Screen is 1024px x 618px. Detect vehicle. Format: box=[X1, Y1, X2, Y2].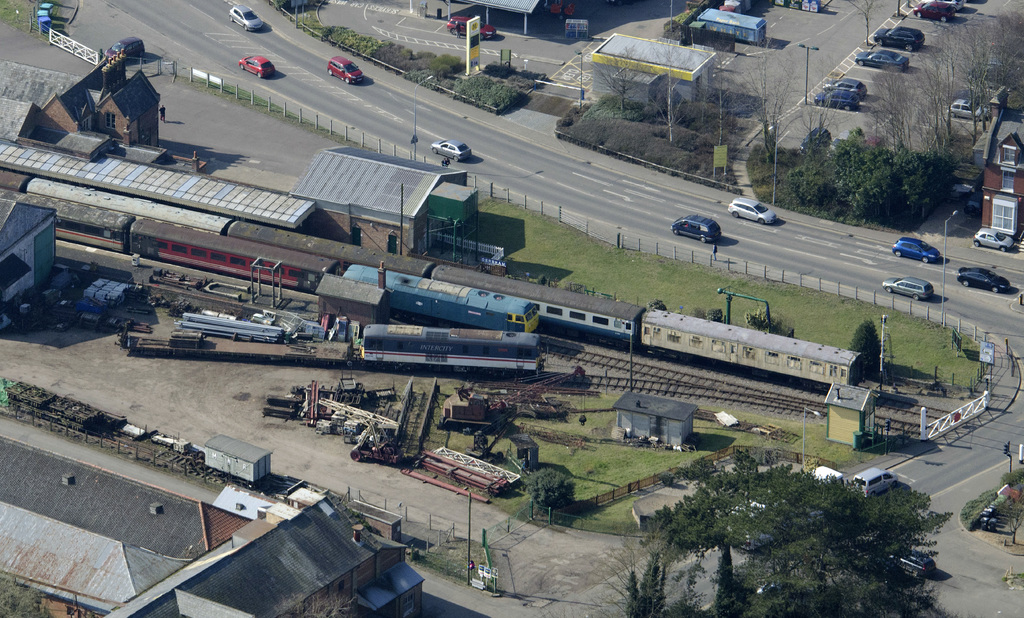
box=[892, 234, 946, 261].
